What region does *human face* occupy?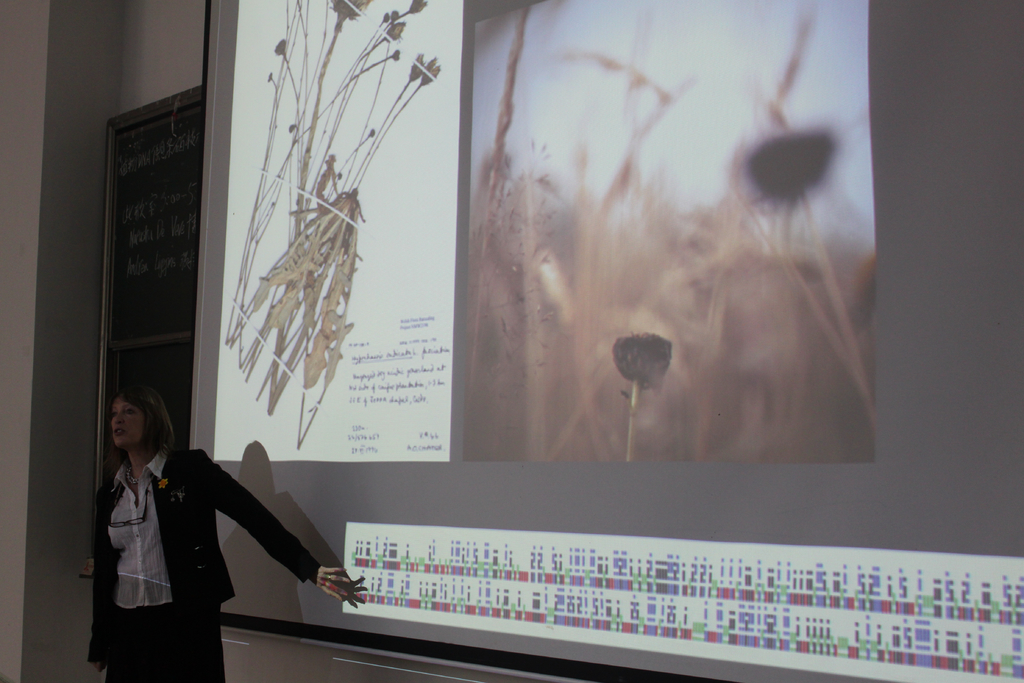
(x1=112, y1=397, x2=141, y2=449).
